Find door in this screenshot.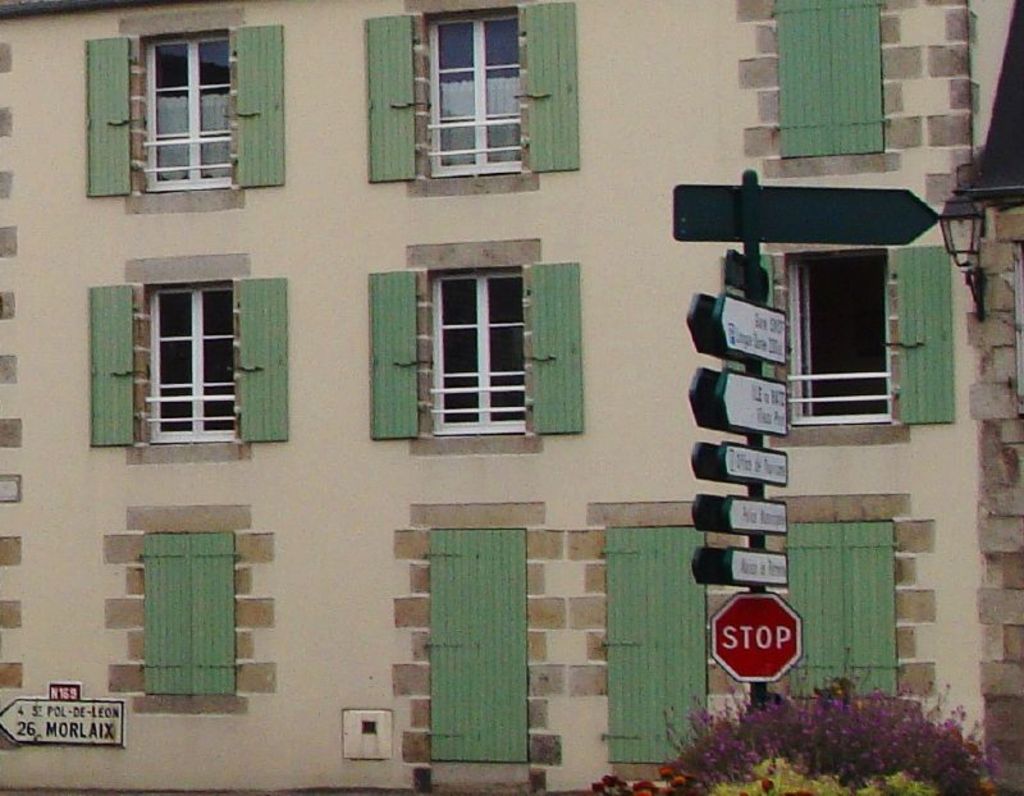
The bounding box for door is <bbox>788, 521, 902, 703</bbox>.
